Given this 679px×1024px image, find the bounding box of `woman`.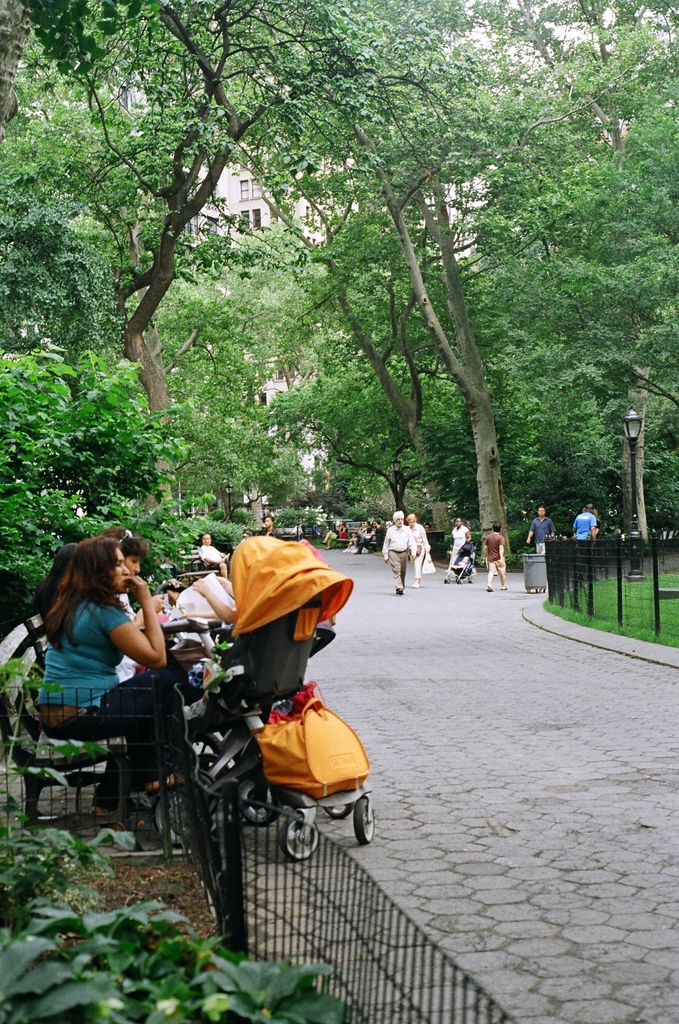
[x1=400, y1=508, x2=429, y2=594].
